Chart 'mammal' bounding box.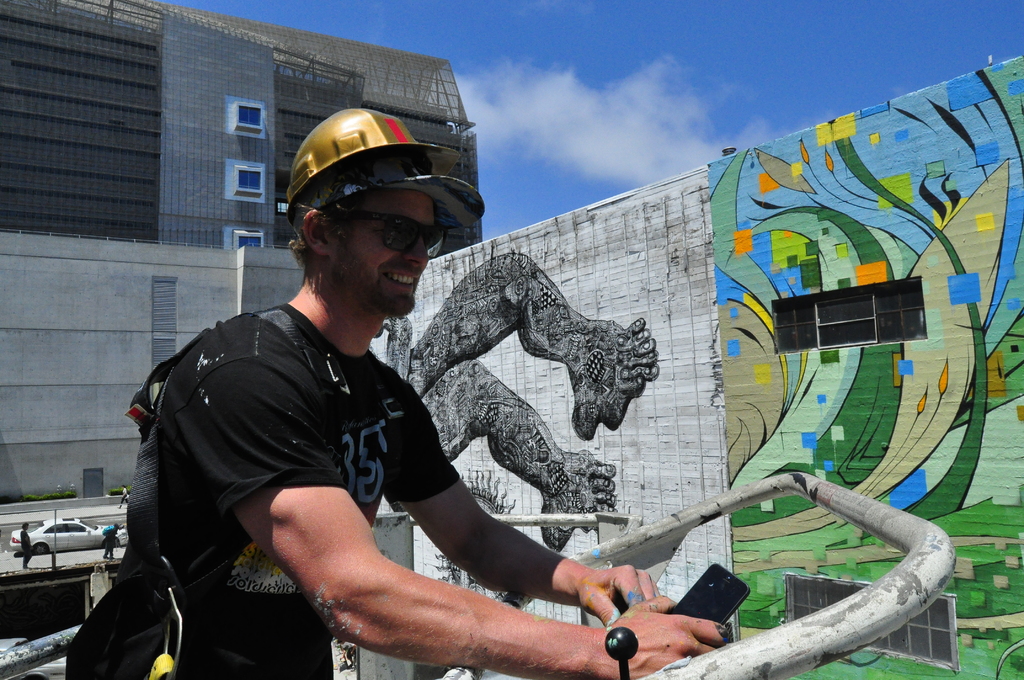
Charted: 20,523,31,559.
